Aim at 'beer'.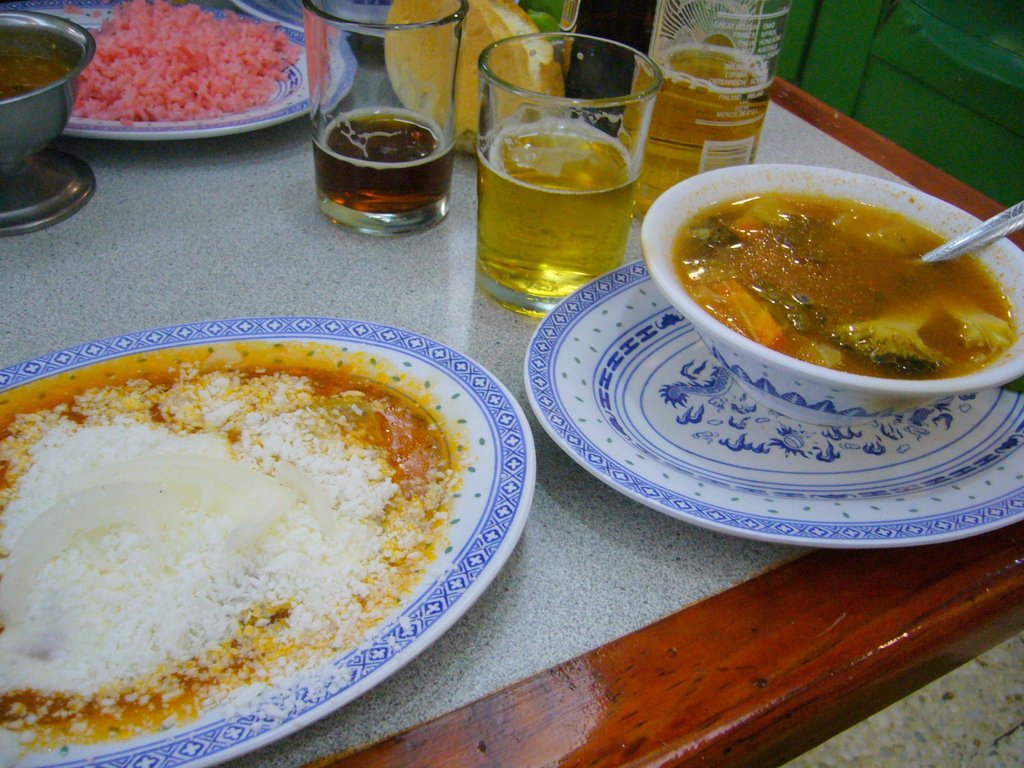
Aimed at Rect(638, 0, 803, 225).
